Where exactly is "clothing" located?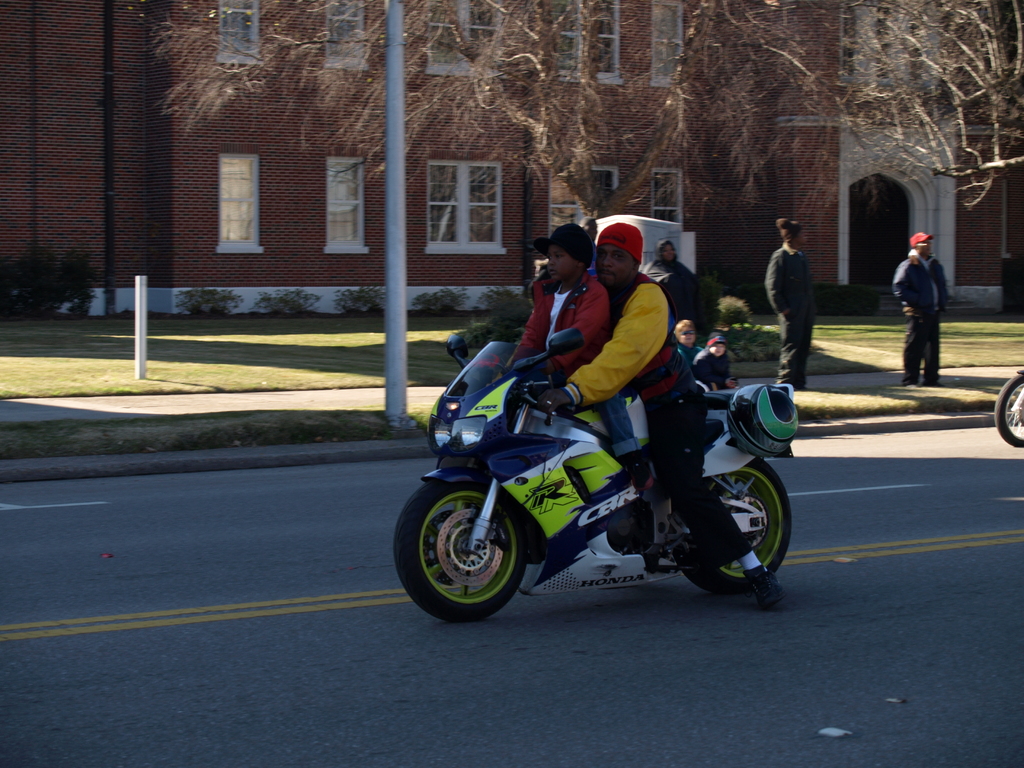
Its bounding box is 572:242:746:562.
